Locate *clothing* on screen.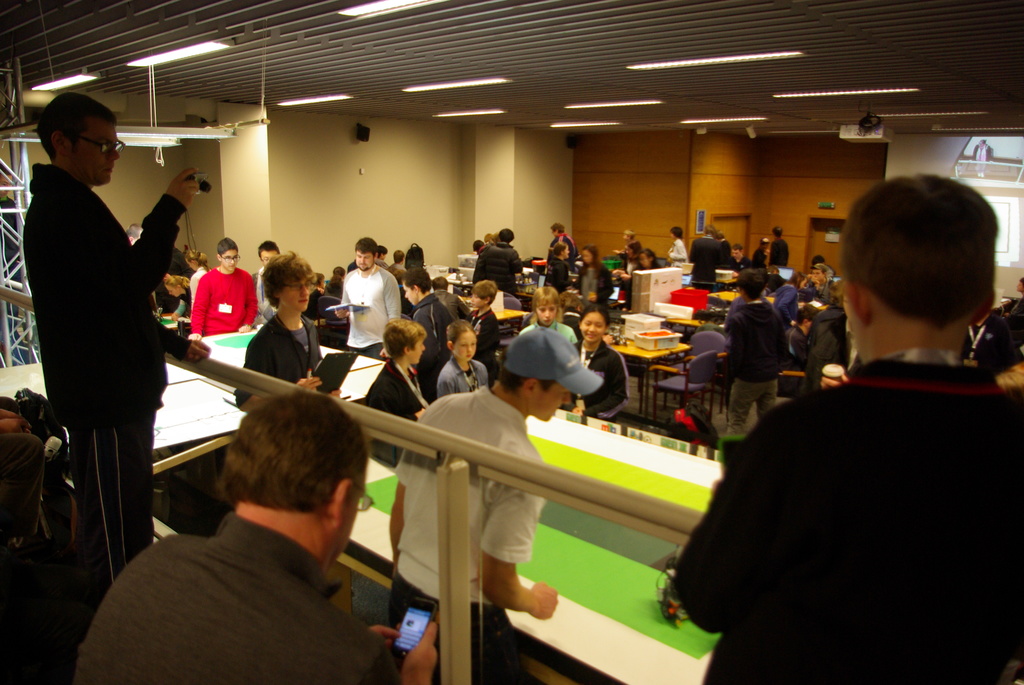
On screen at select_region(469, 304, 504, 366).
